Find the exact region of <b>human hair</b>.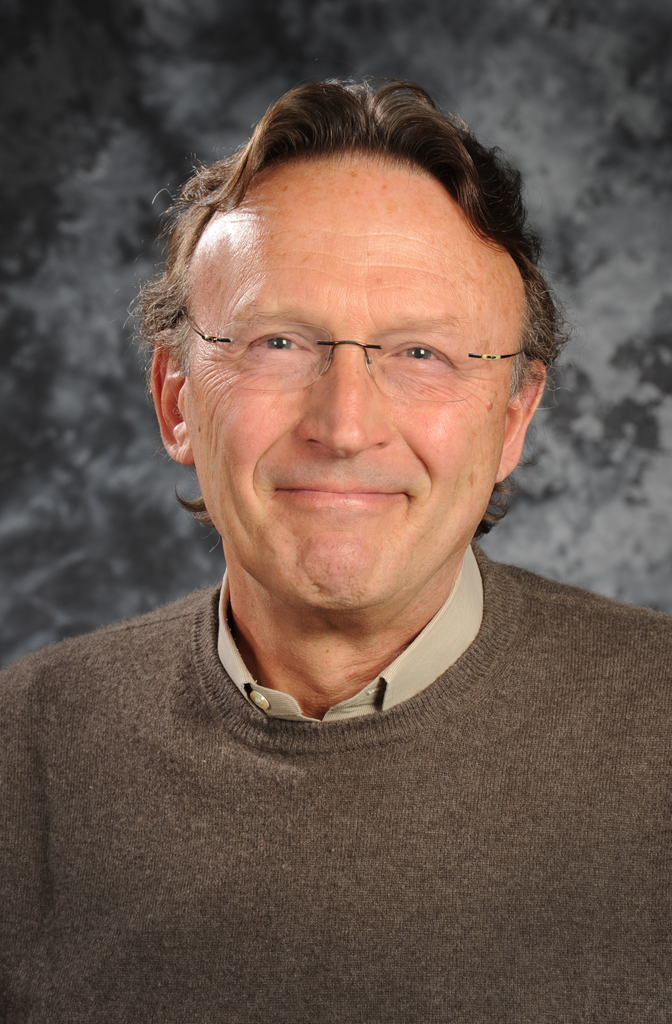
Exact region: [x1=134, y1=90, x2=552, y2=522].
